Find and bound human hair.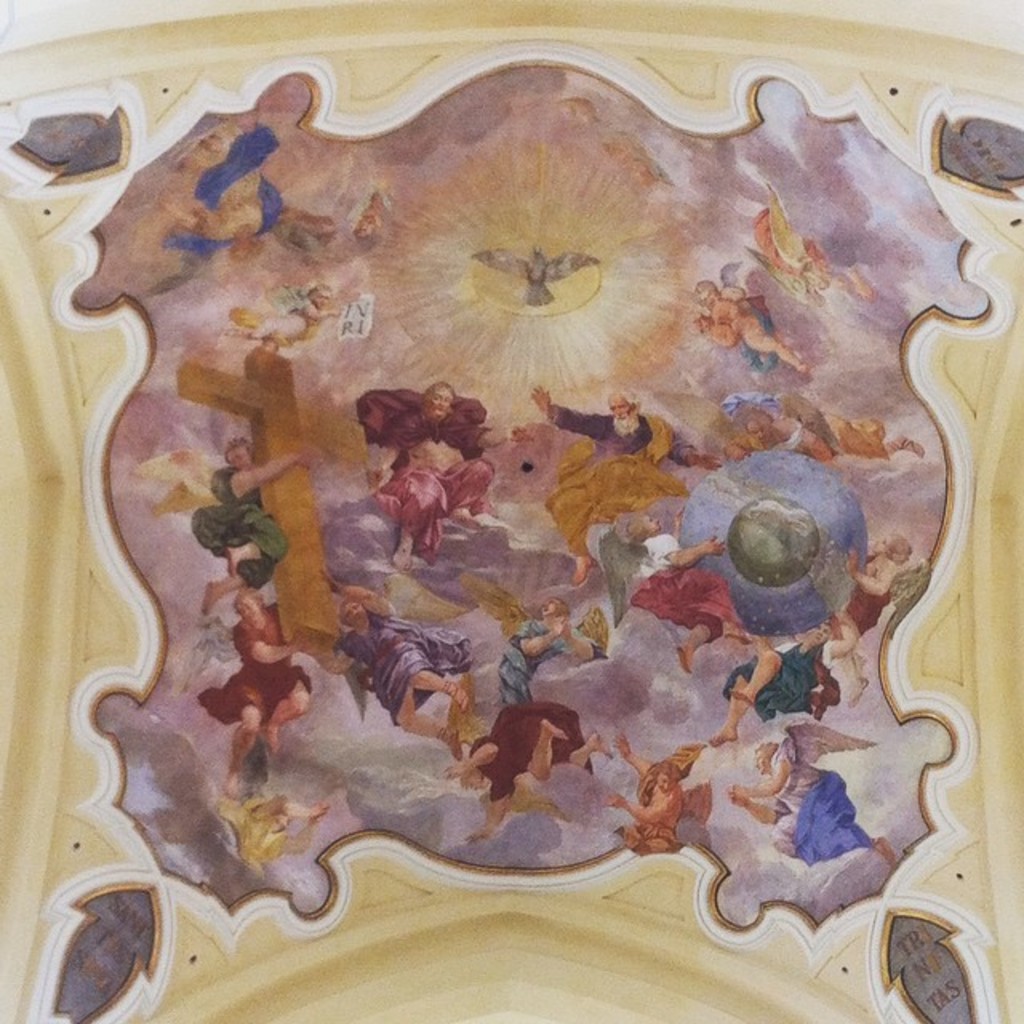
Bound: x1=616 y1=390 x2=638 y2=398.
